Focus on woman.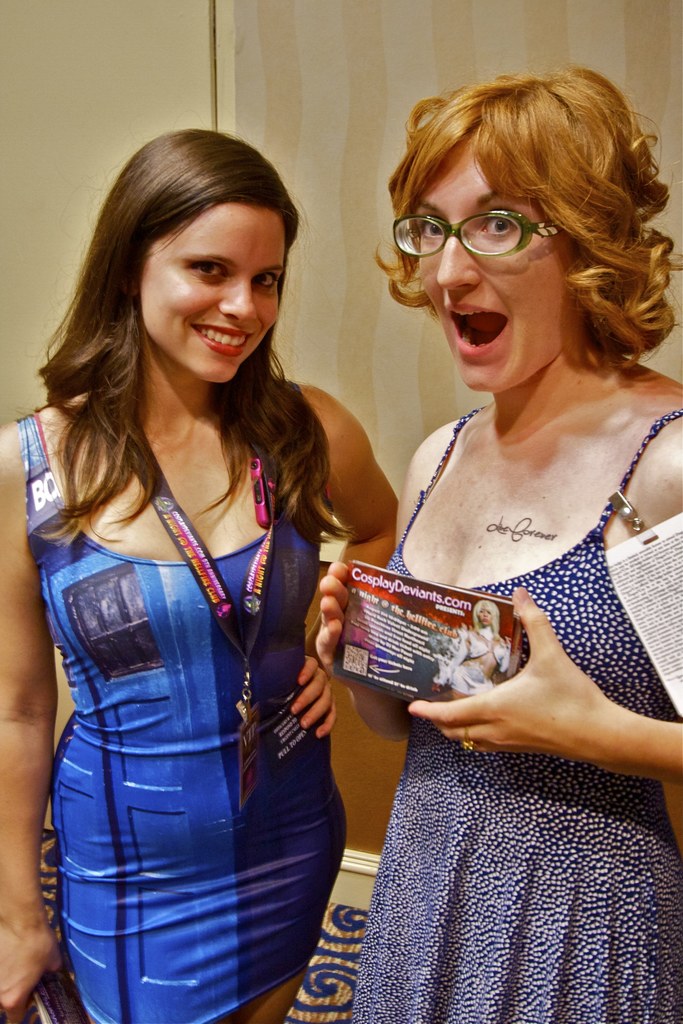
Focused at (430, 599, 513, 701).
